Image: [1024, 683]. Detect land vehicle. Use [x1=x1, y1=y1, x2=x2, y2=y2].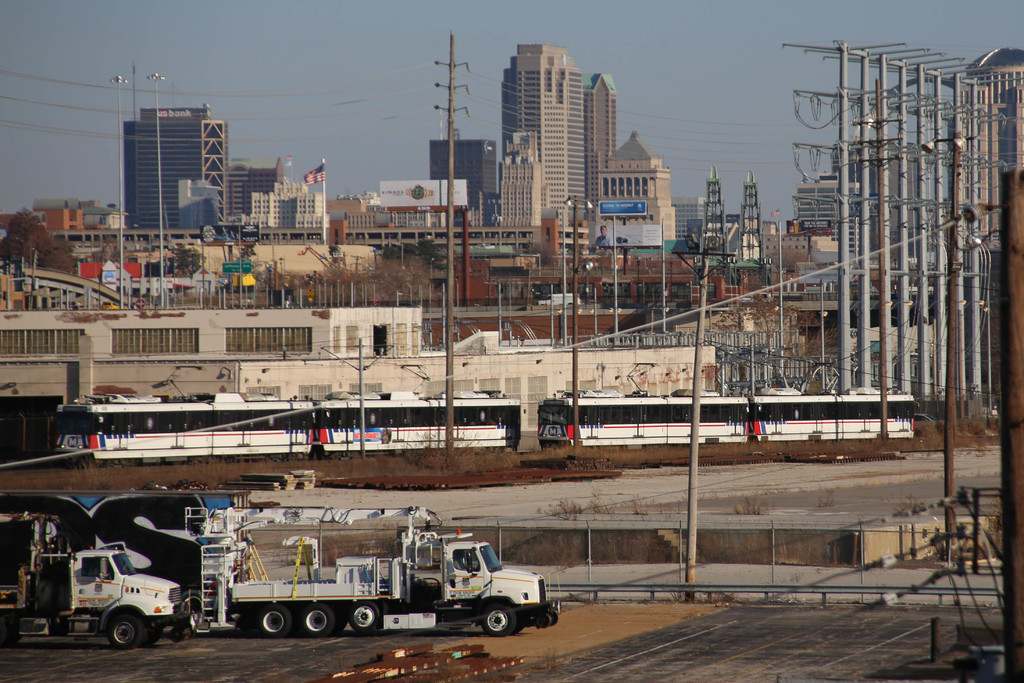
[x1=230, y1=504, x2=560, y2=641].
